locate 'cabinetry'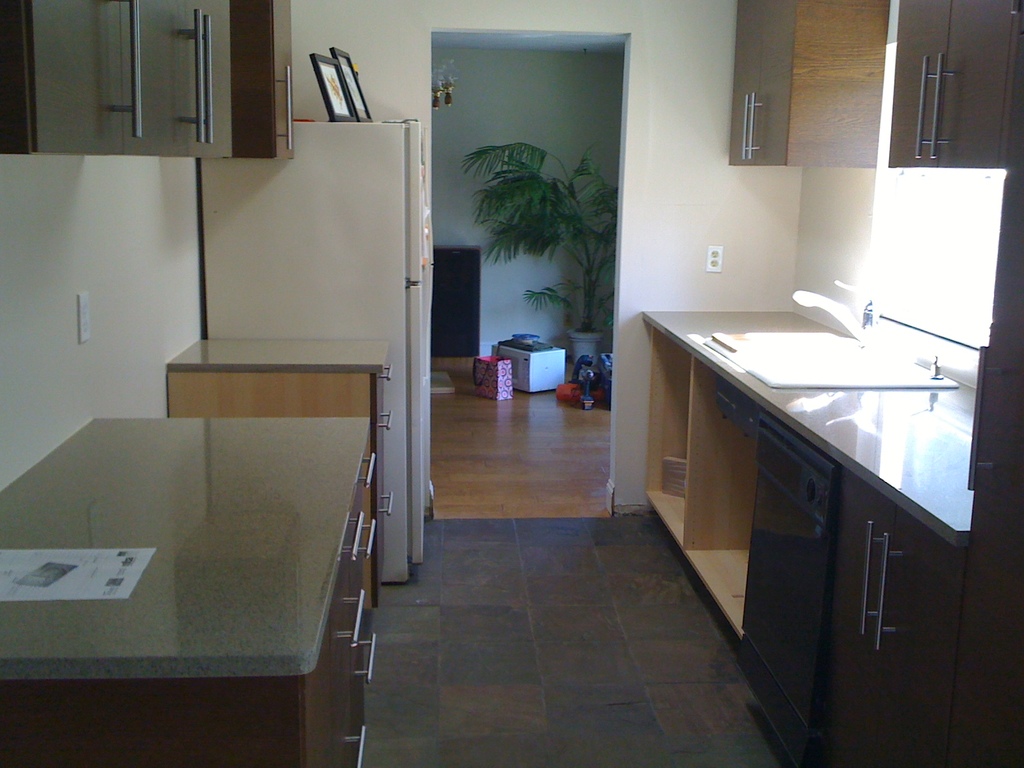
Rect(748, 365, 1015, 767)
